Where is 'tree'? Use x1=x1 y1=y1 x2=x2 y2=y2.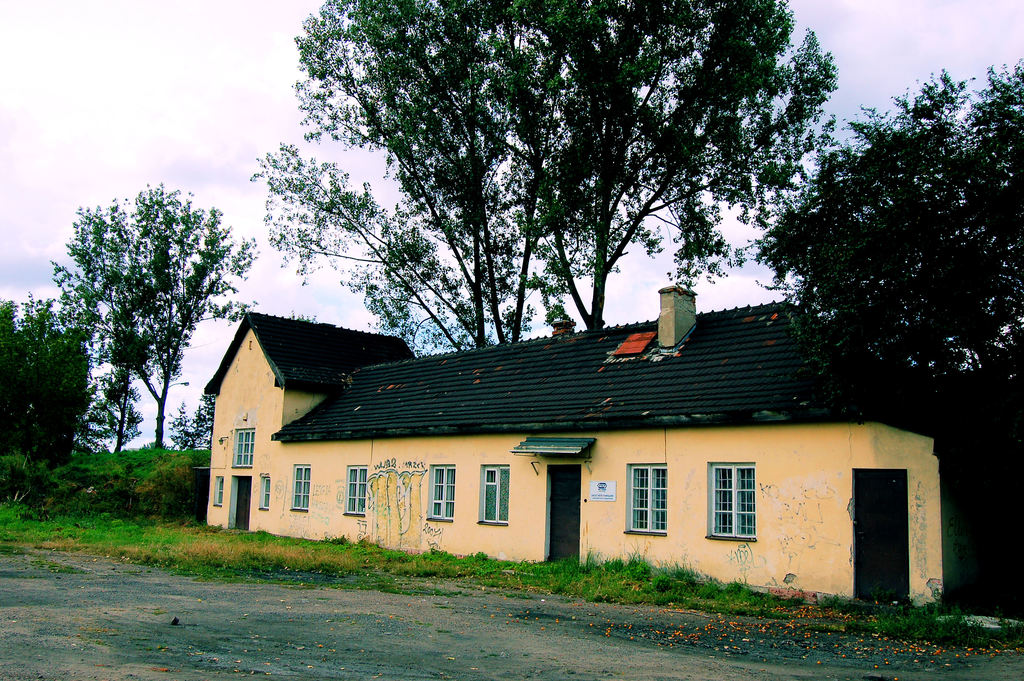
x1=240 y1=135 x2=475 y2=349.
